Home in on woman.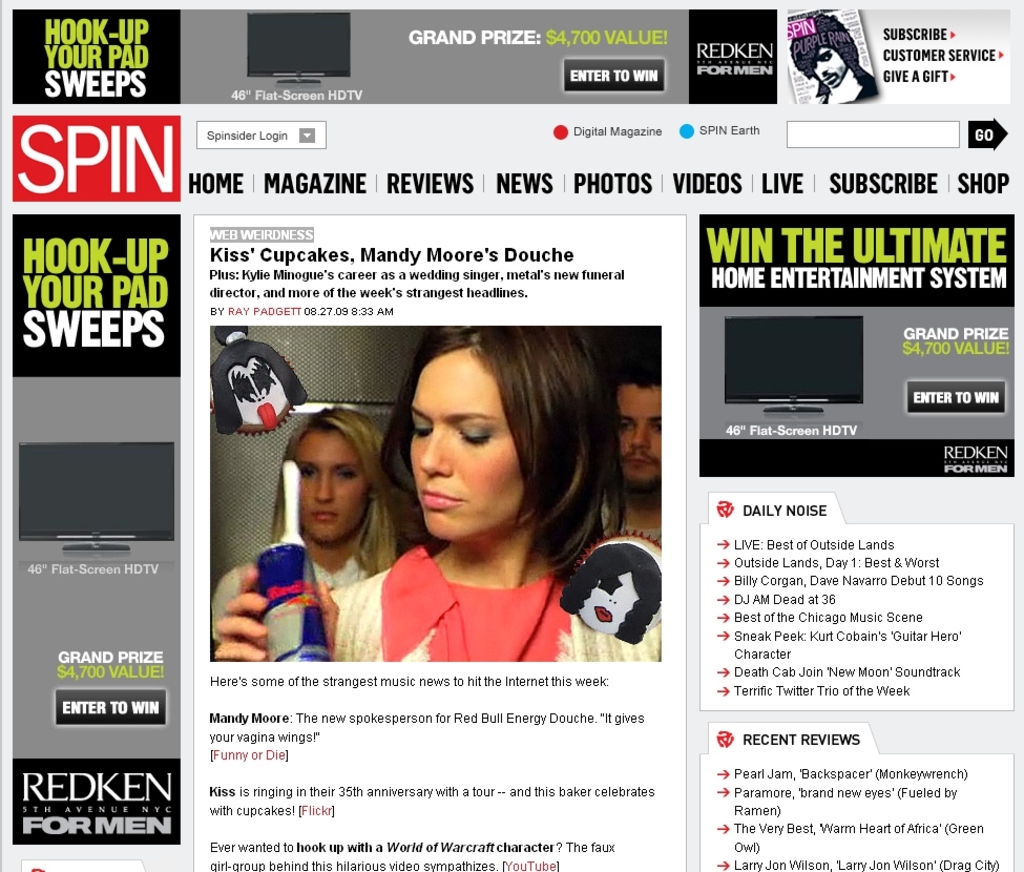
Homed in at <region>213, 404, 400, 643</region>.
